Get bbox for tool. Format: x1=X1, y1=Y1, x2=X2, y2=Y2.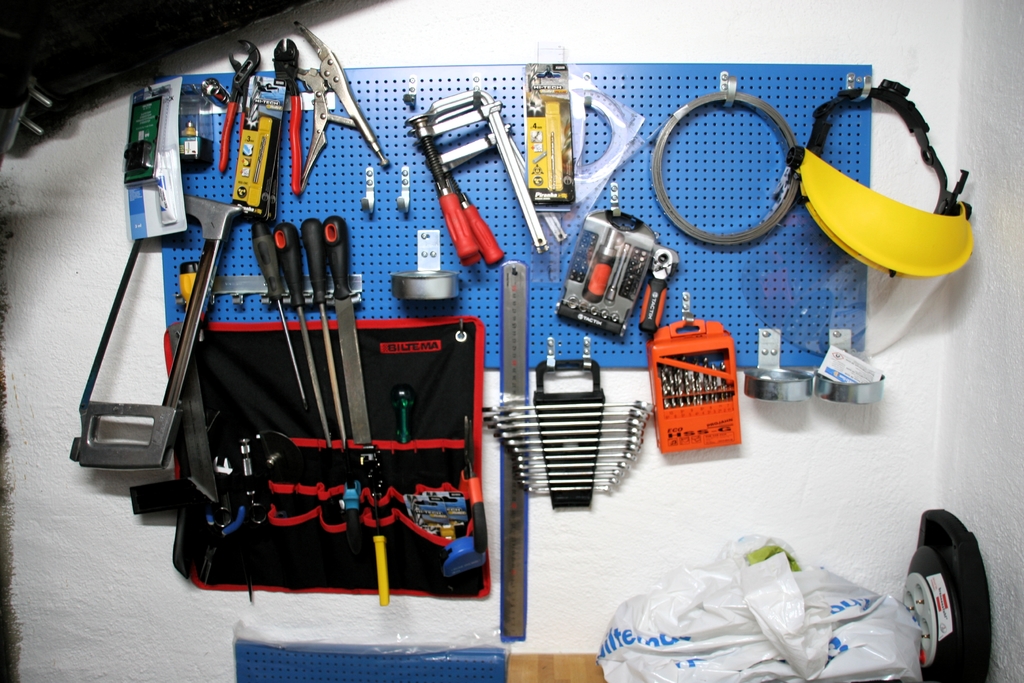
x1=387, y1=388, x2=413, y2=445.
